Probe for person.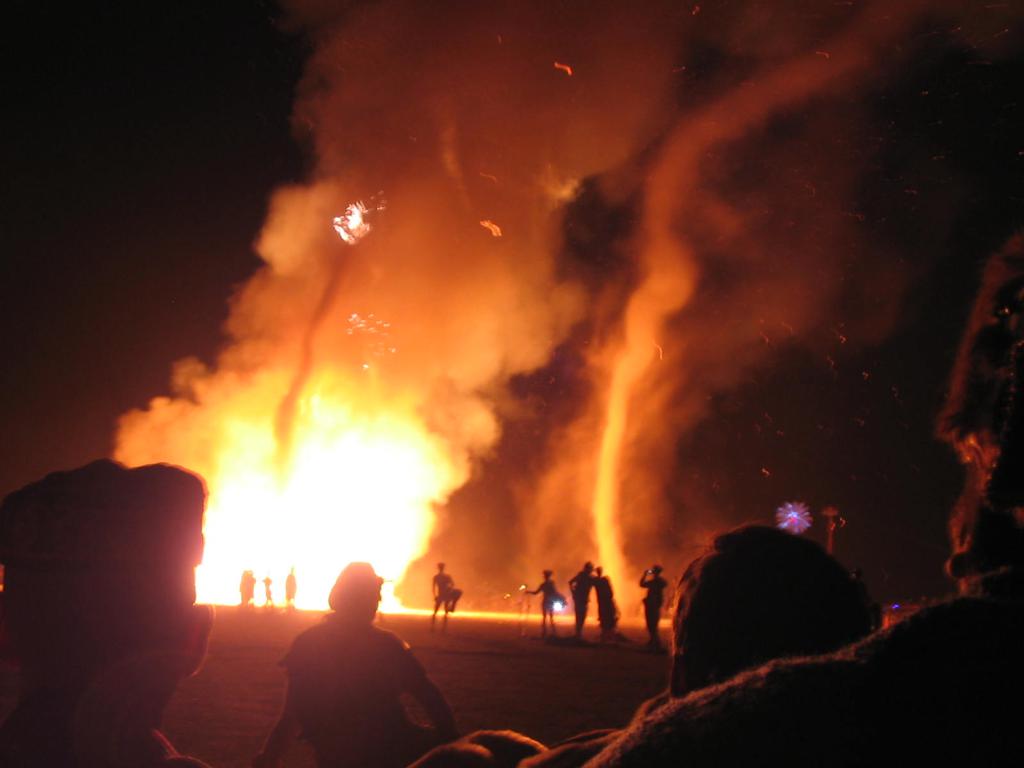
Probe result: select_region(270, 569, 439, 756).
